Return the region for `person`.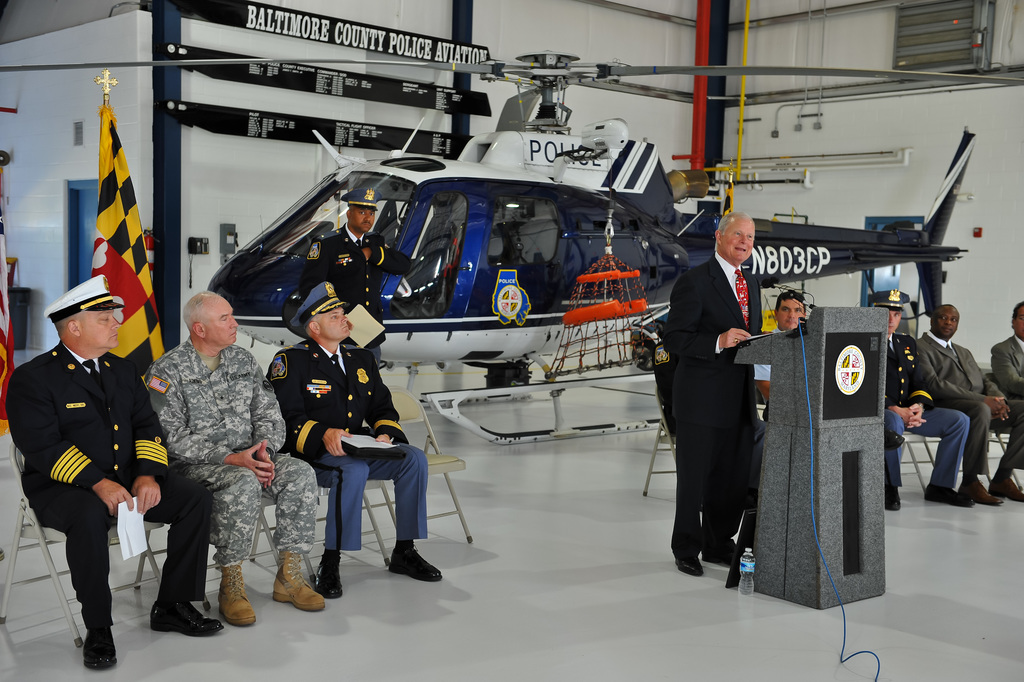
x1=869 y1=288 x2=975 y2=513.
